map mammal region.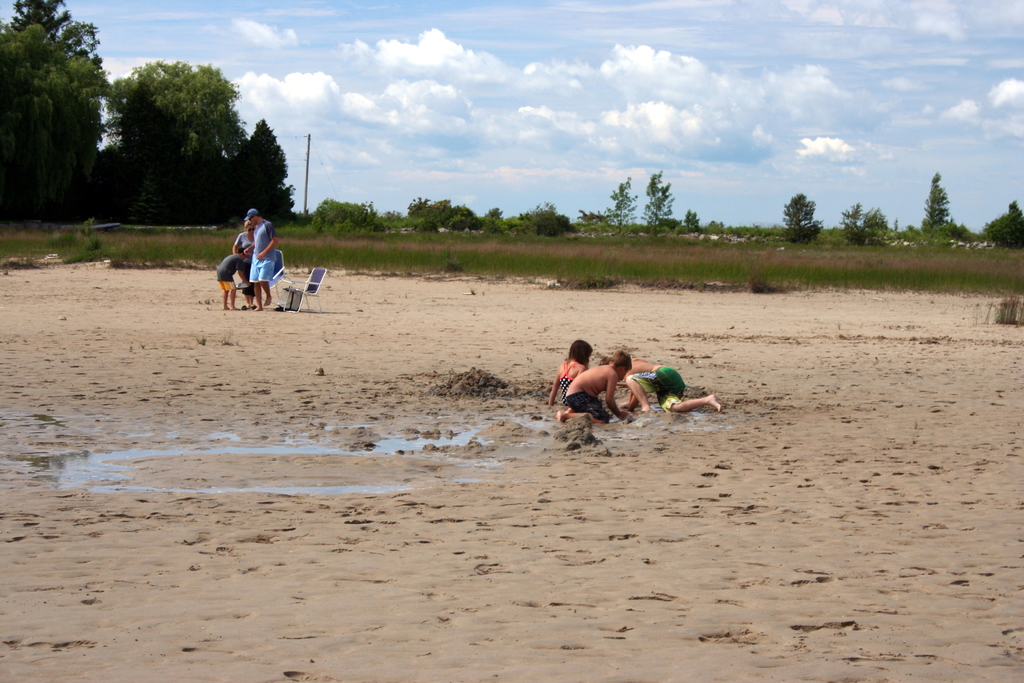
Mapped to 245 206 279 313.
